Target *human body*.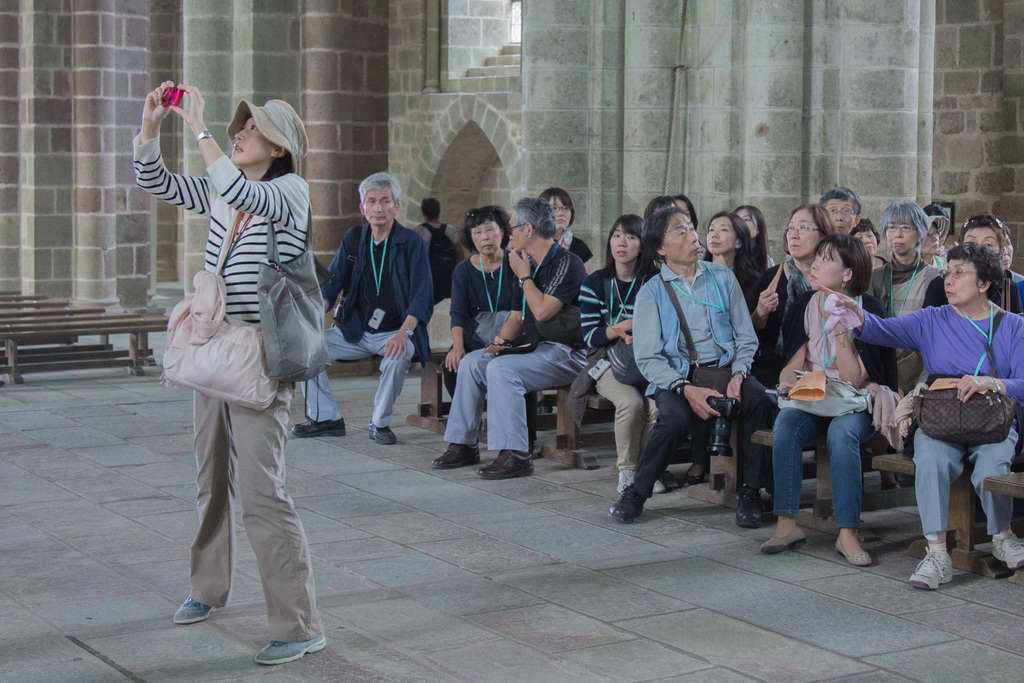
Target region: 582,256,686,495.
